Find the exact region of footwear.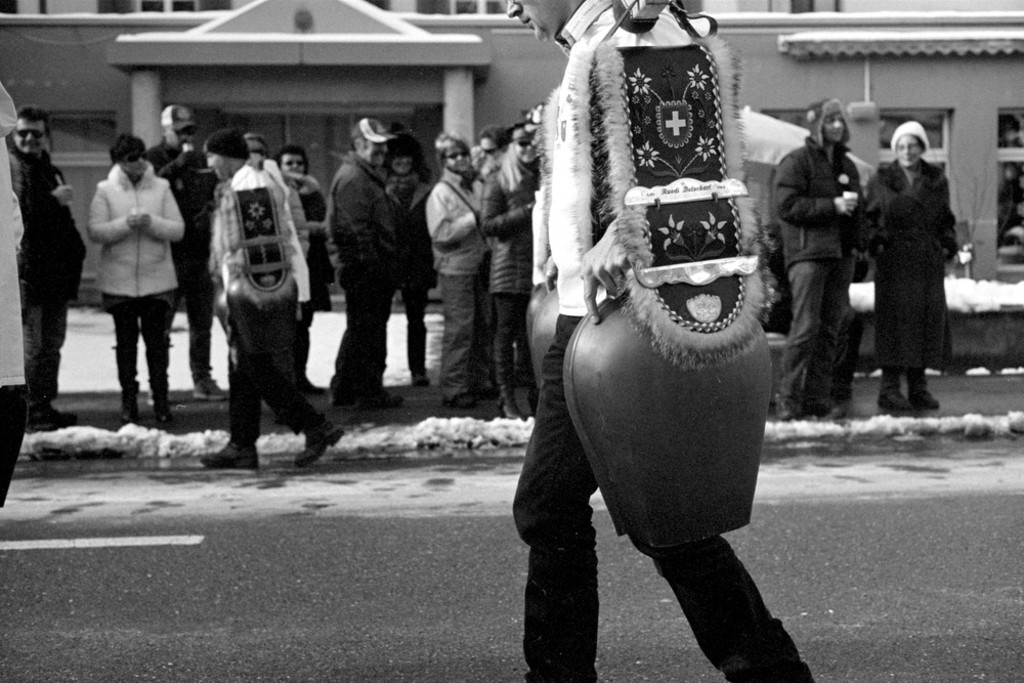
Exact region: bbox=(295, 417, 346, 464).
